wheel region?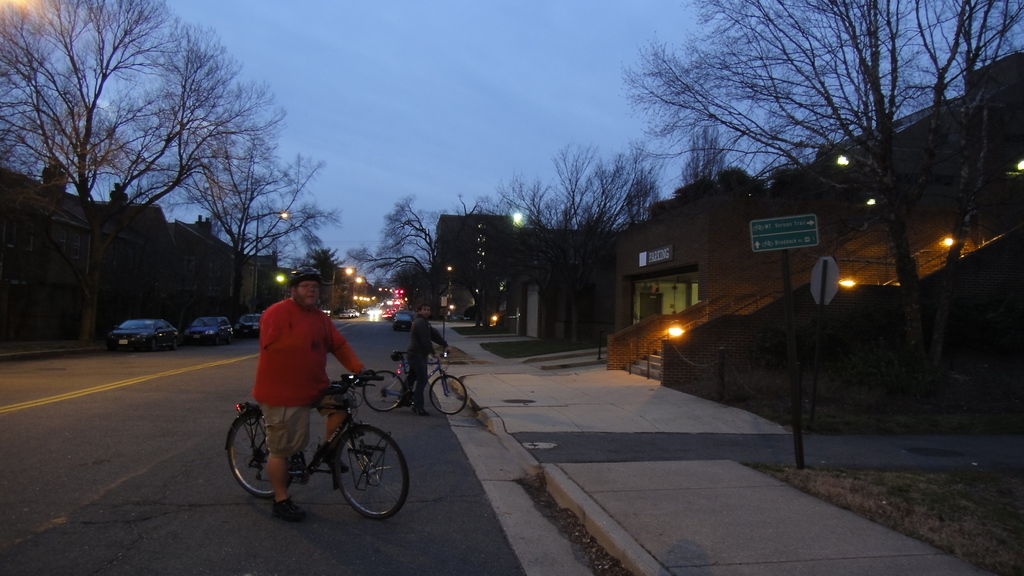
<box>330,426,408,525</box>
